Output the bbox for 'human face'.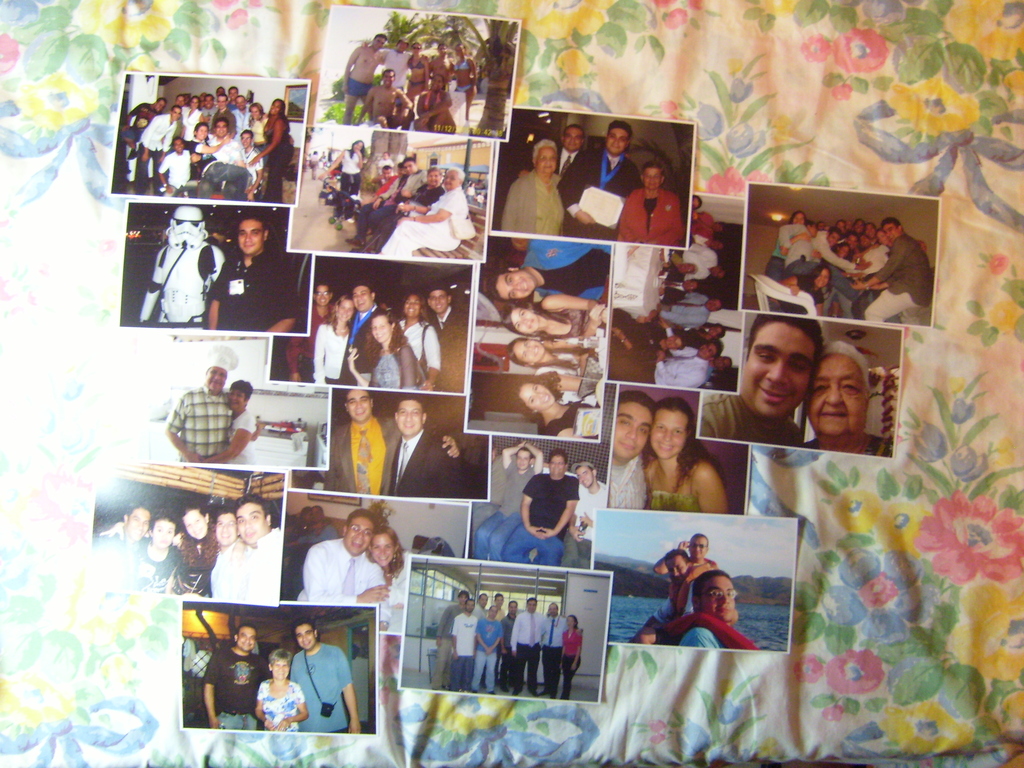
Rect(606, 126, 626, 155).
